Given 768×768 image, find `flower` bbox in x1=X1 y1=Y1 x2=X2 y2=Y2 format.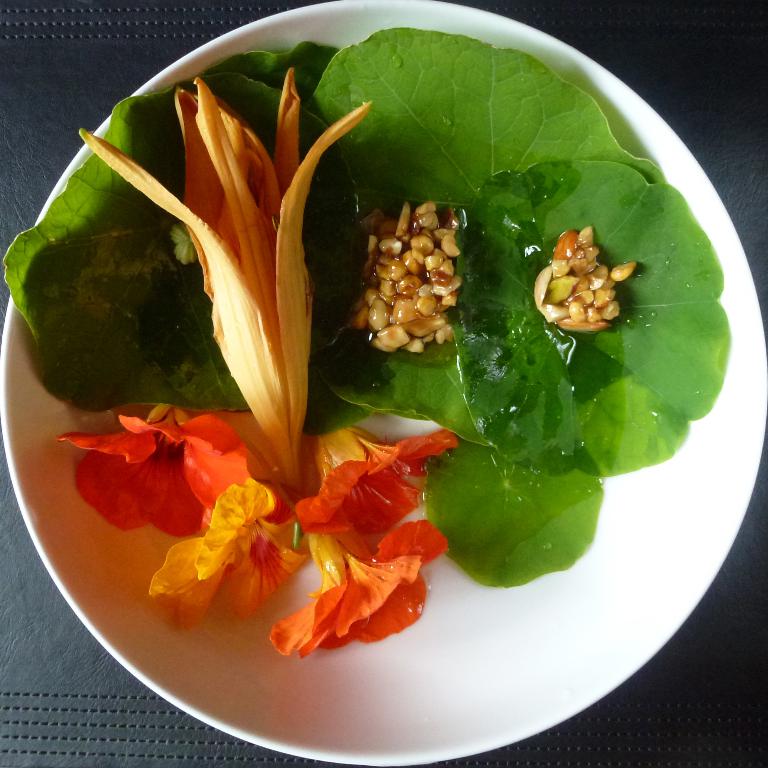
x1=71 y1=69 x2=378 y2=490.
